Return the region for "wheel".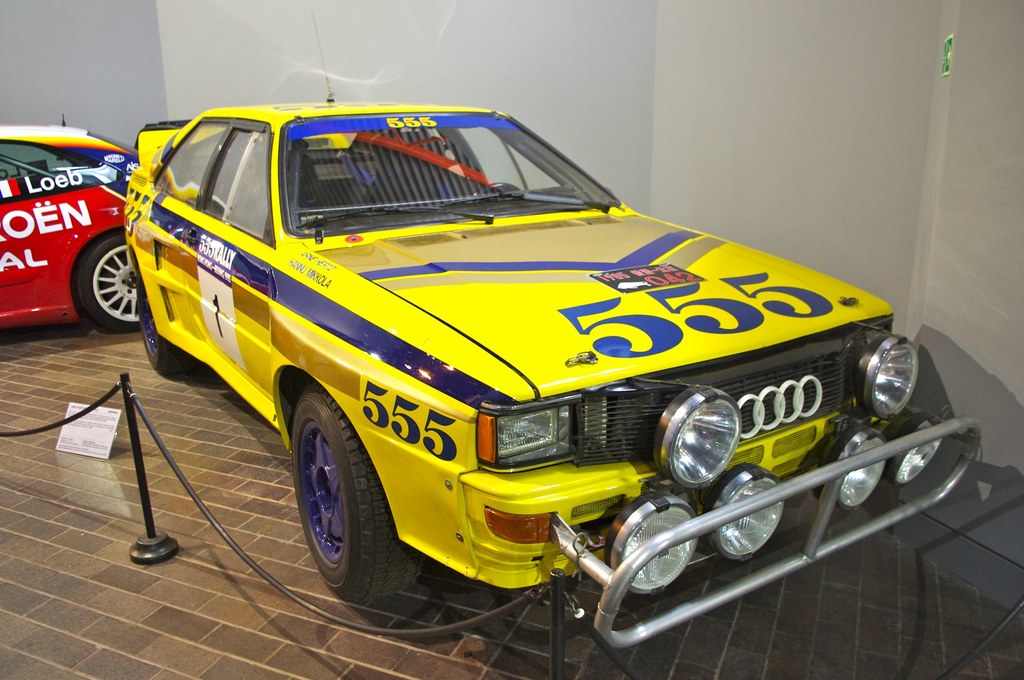
box=[77, 232, 141, 336].
